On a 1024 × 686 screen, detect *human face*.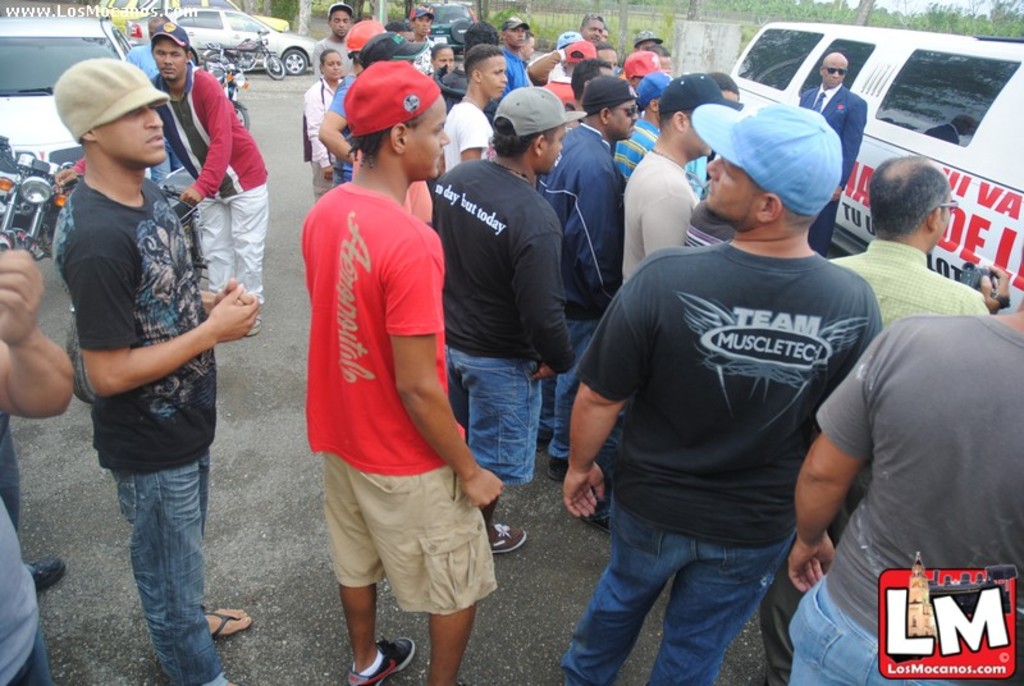
(330,12,349,29).
